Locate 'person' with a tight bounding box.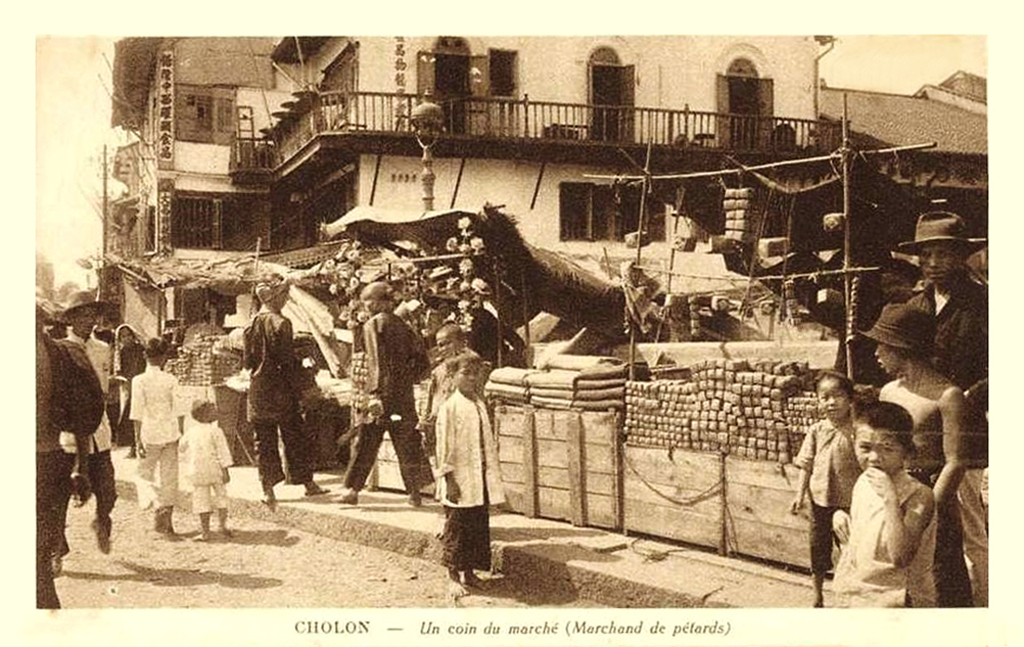
{"x1": 877, "y1": 259, "x2": 917, "y2": 313}.
